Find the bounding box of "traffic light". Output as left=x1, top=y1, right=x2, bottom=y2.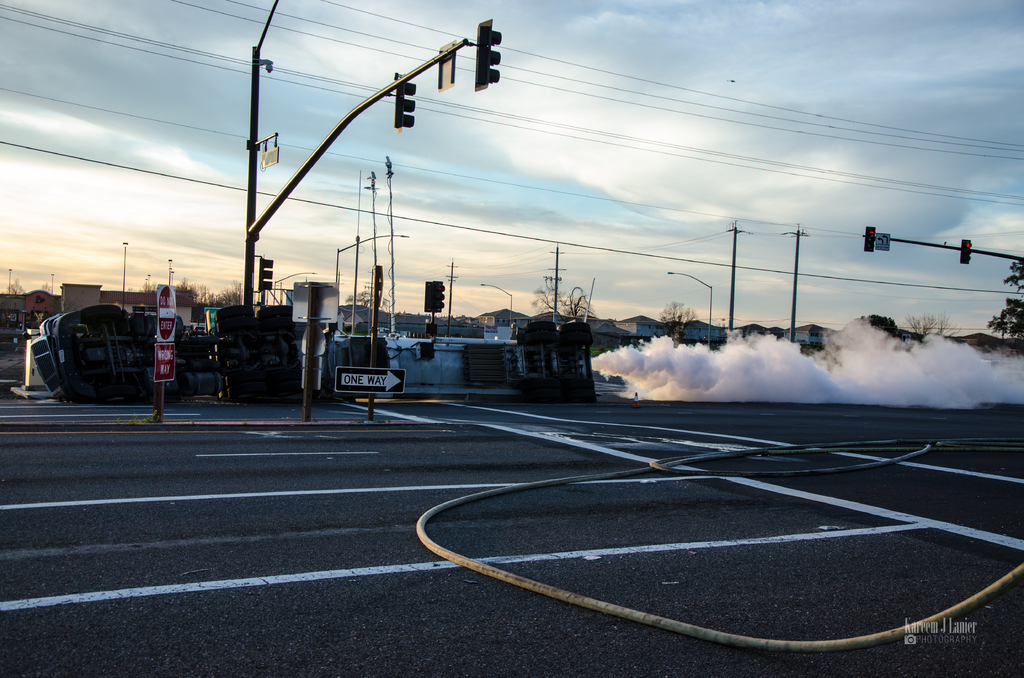
left=424, top=279, right=431, bottom=312.
